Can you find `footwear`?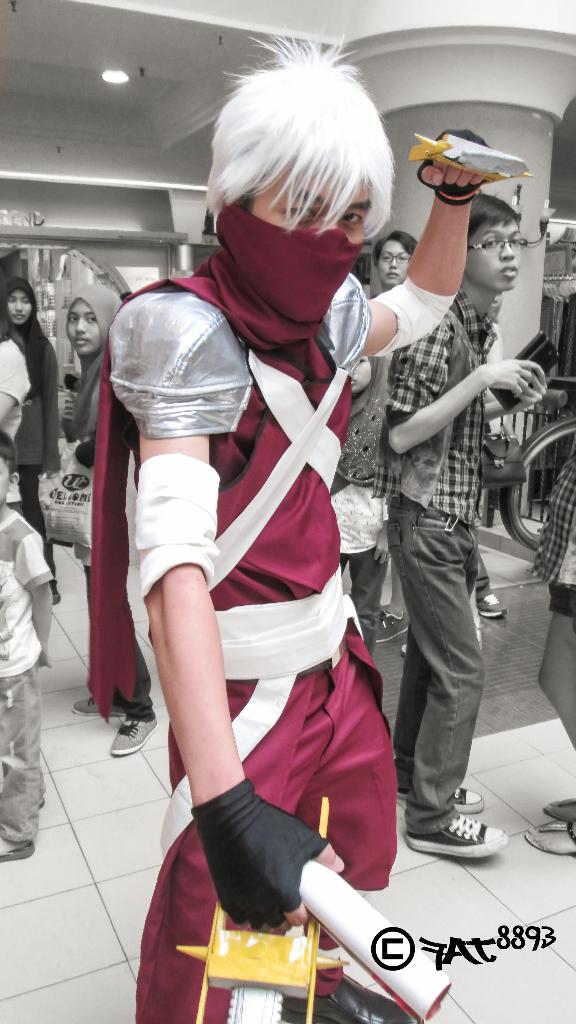
Yes, bounding box: detection(401, 627, 480, 662).
